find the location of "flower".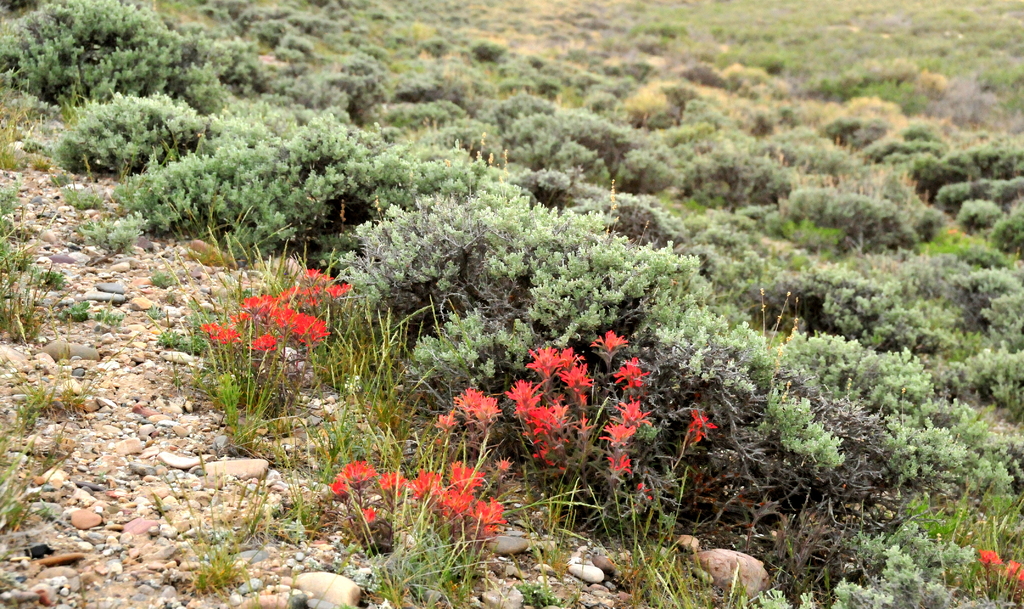
Location: <box>248,332,278,352</box>.
